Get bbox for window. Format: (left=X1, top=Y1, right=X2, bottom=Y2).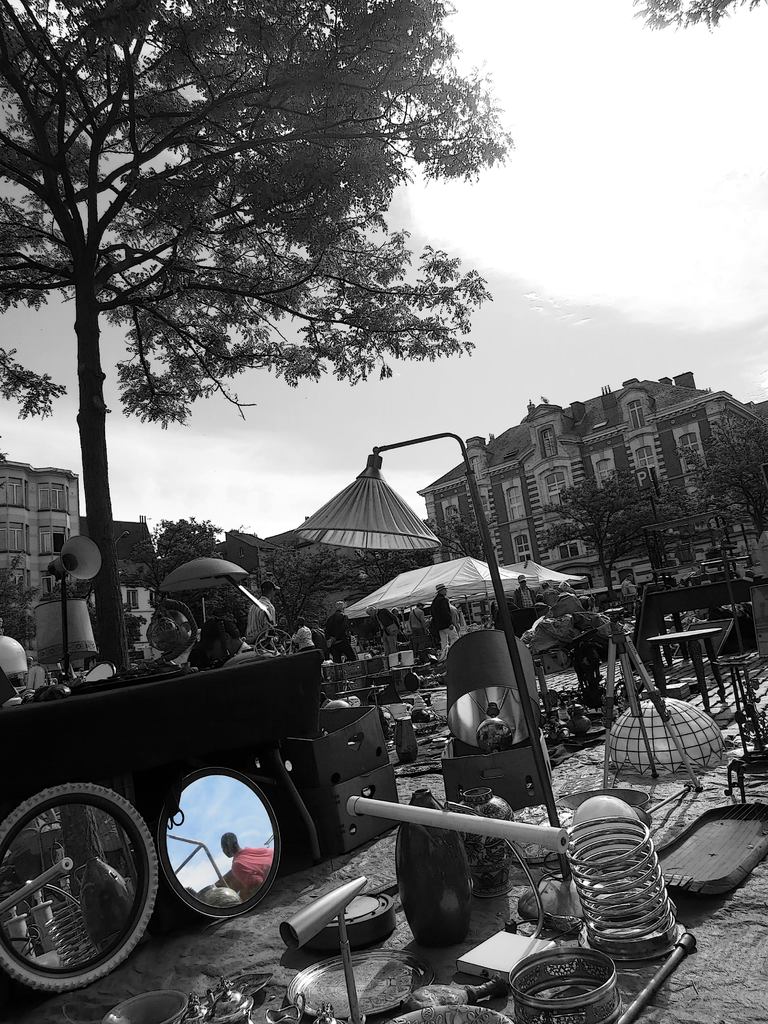
(left=0, top=476, right=31, bottom=511).
